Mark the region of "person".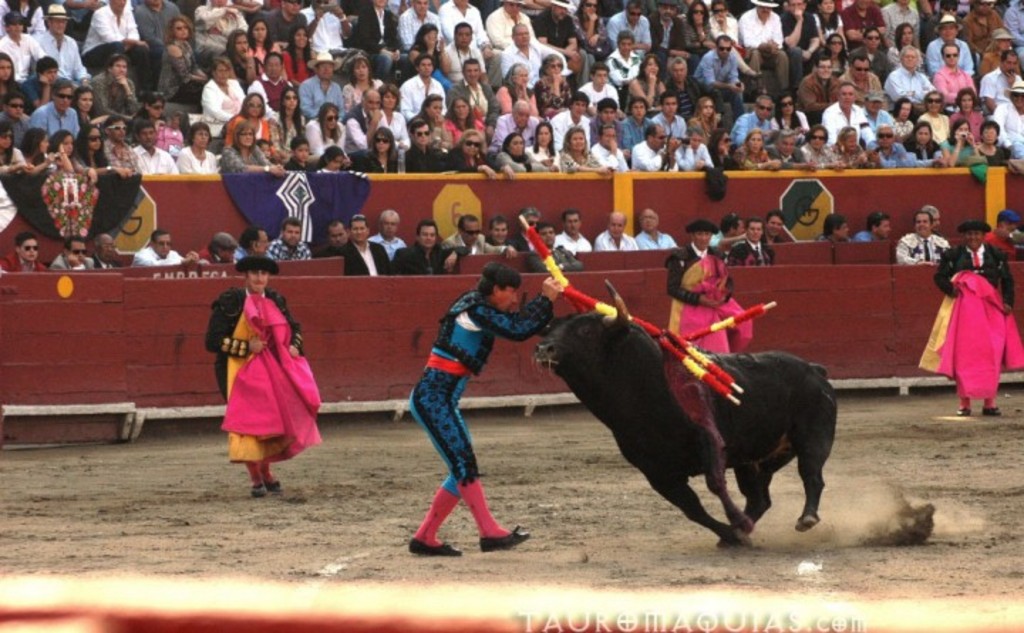
Region: (775, 127, 799, 166).
